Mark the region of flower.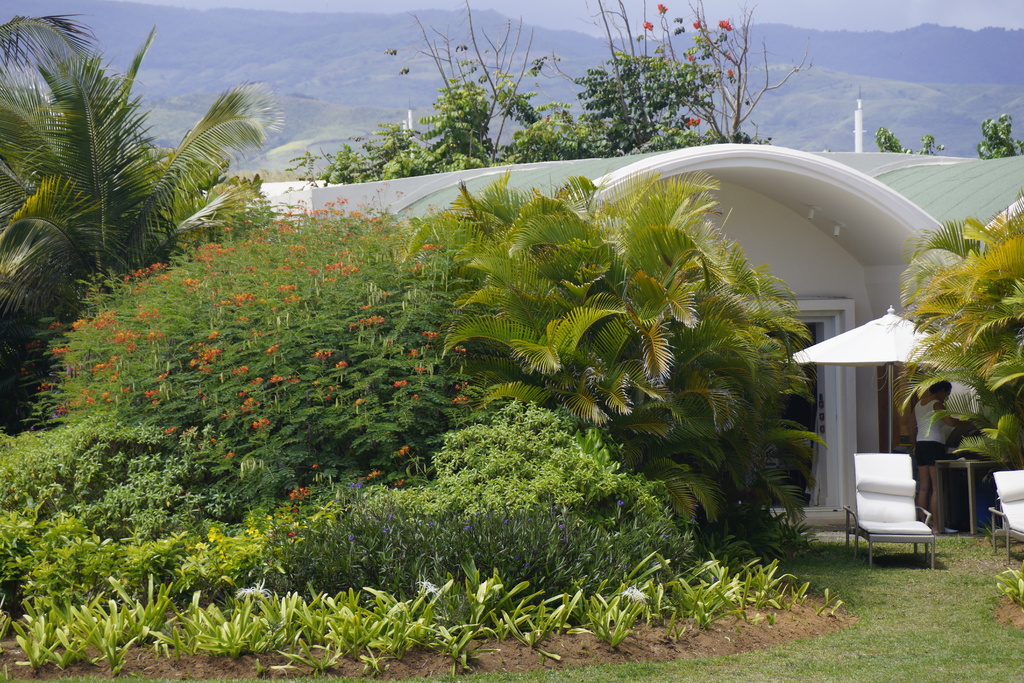
Region: [92, 356, 118, 373].
